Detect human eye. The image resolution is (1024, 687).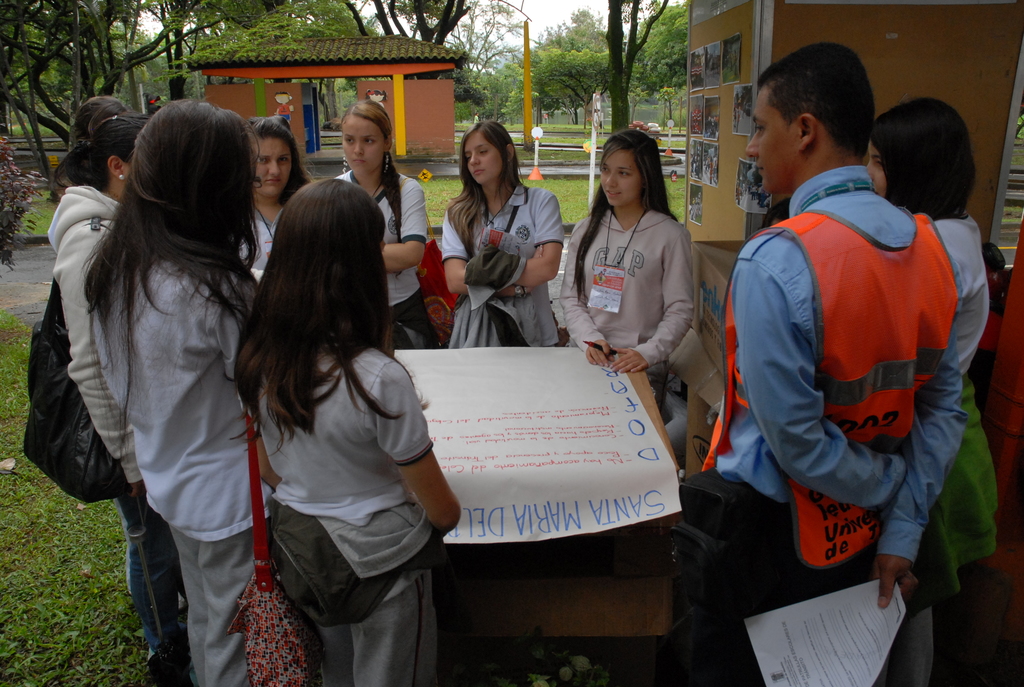
(left=278, top=156, right=289, bottom=164).
